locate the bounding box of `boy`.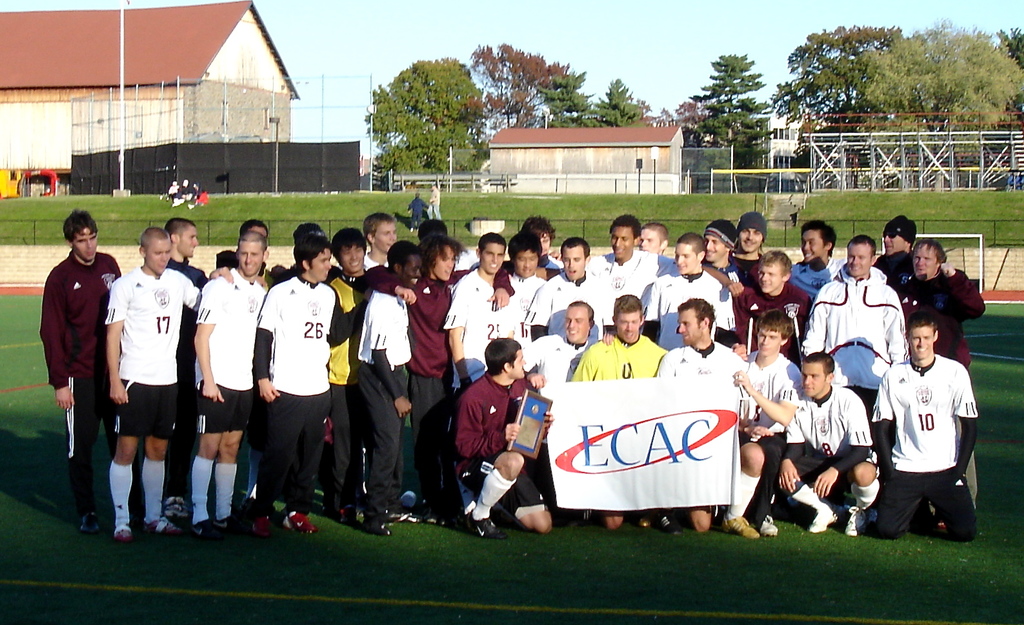
Bounding box: (322,226,382,524).
